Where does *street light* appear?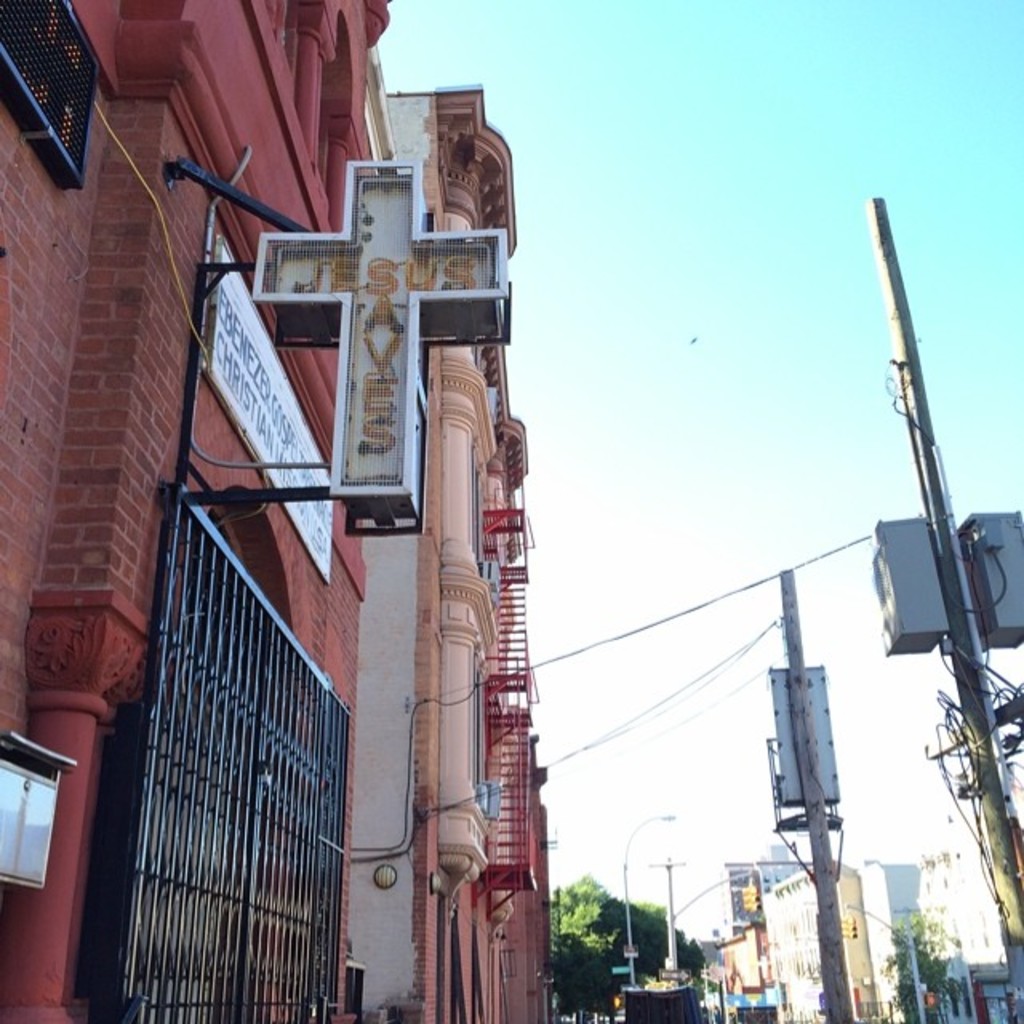
Appears at detection(619, 813, 678, 986).
